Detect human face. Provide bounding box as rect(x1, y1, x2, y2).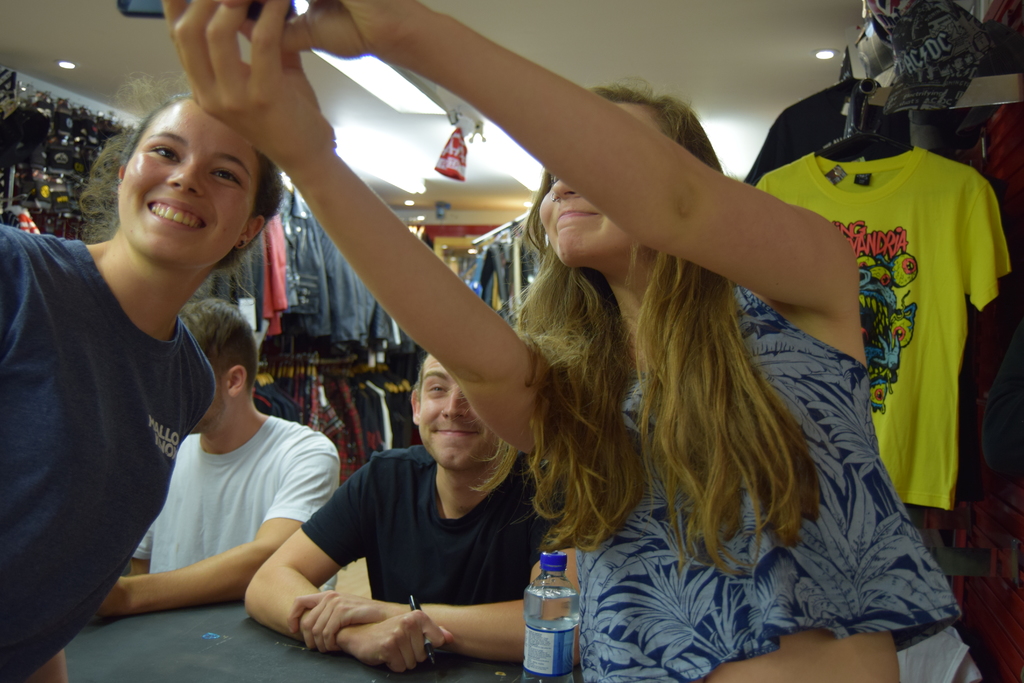
rect(417, 350, 497, 474).
